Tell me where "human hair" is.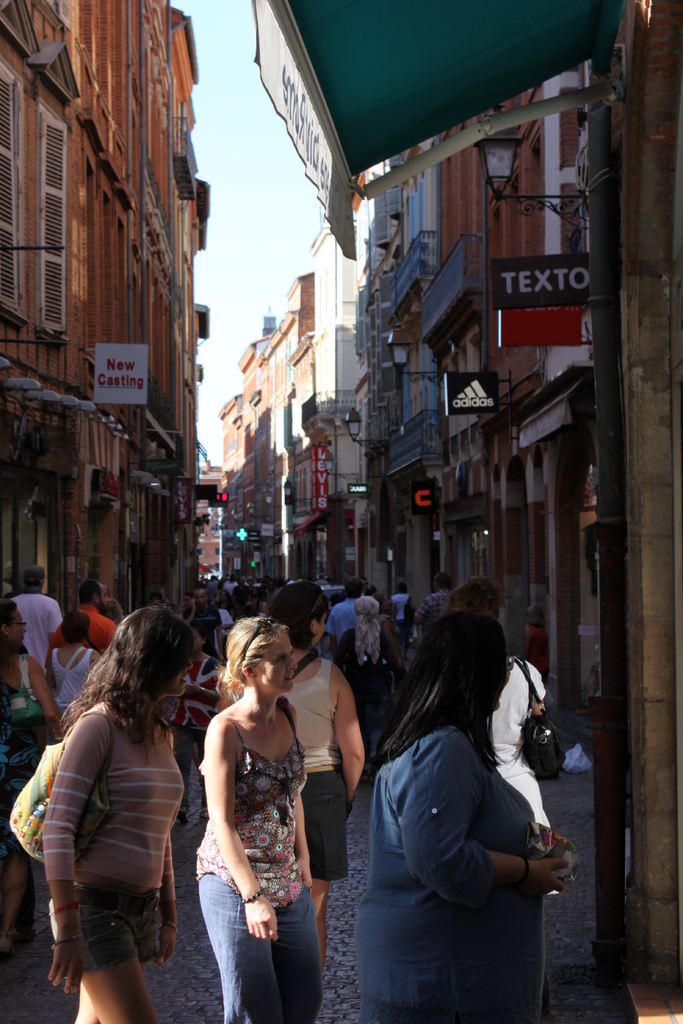
"human hair" is at {"left": 0, "top": 598, "right": 19, "bottom": 677}.
